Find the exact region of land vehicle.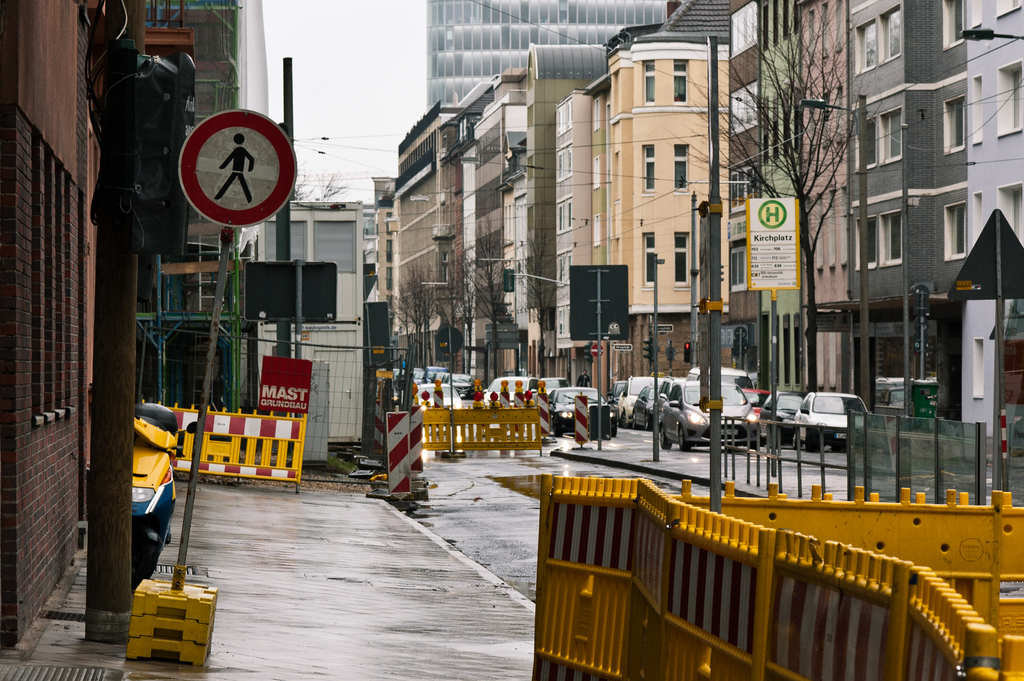
Exact region: bbox(607, 377, 627, 408).
